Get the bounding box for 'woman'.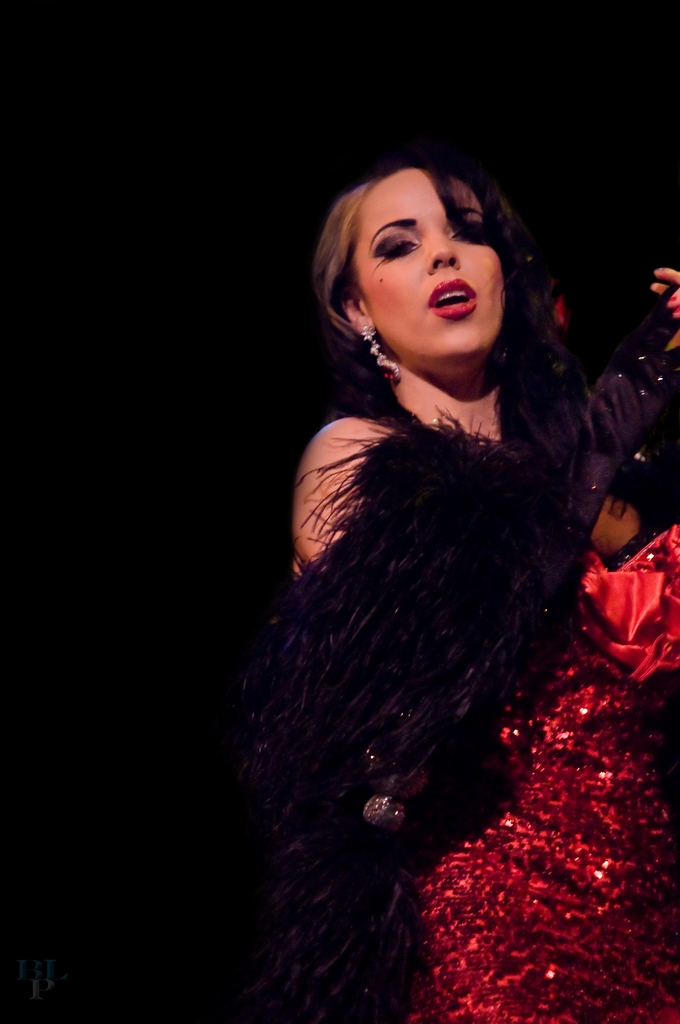
bbox(169, 120, 679, 1003).
